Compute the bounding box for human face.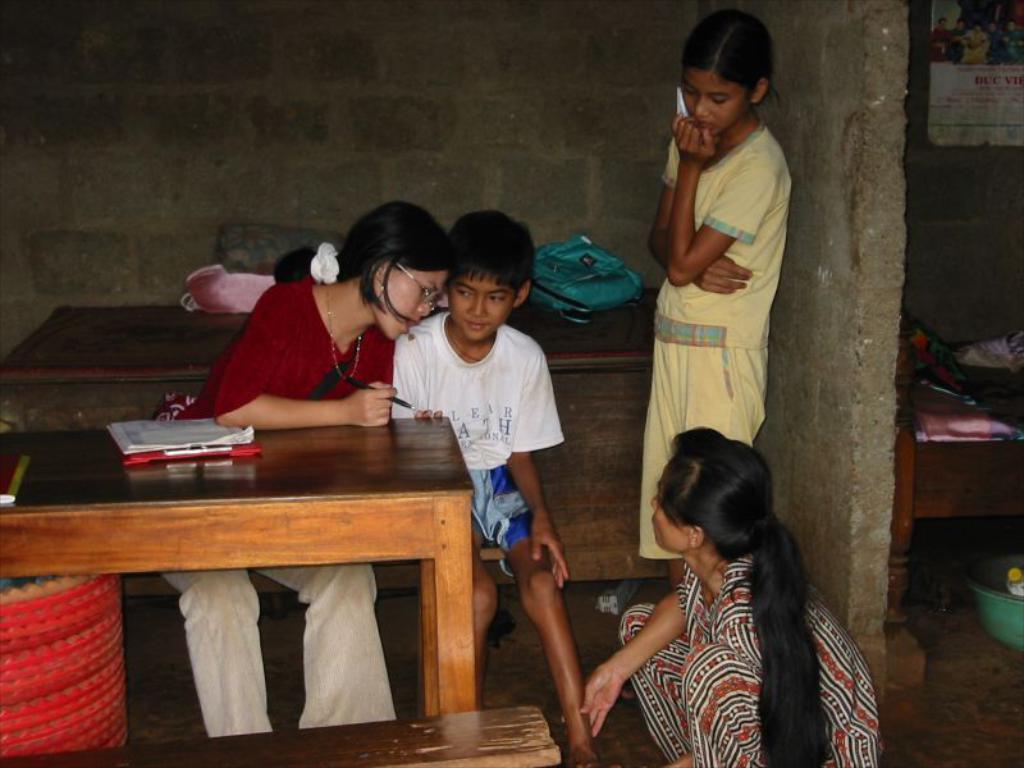
x1=372 y1=274 x2=447 y2=342.
